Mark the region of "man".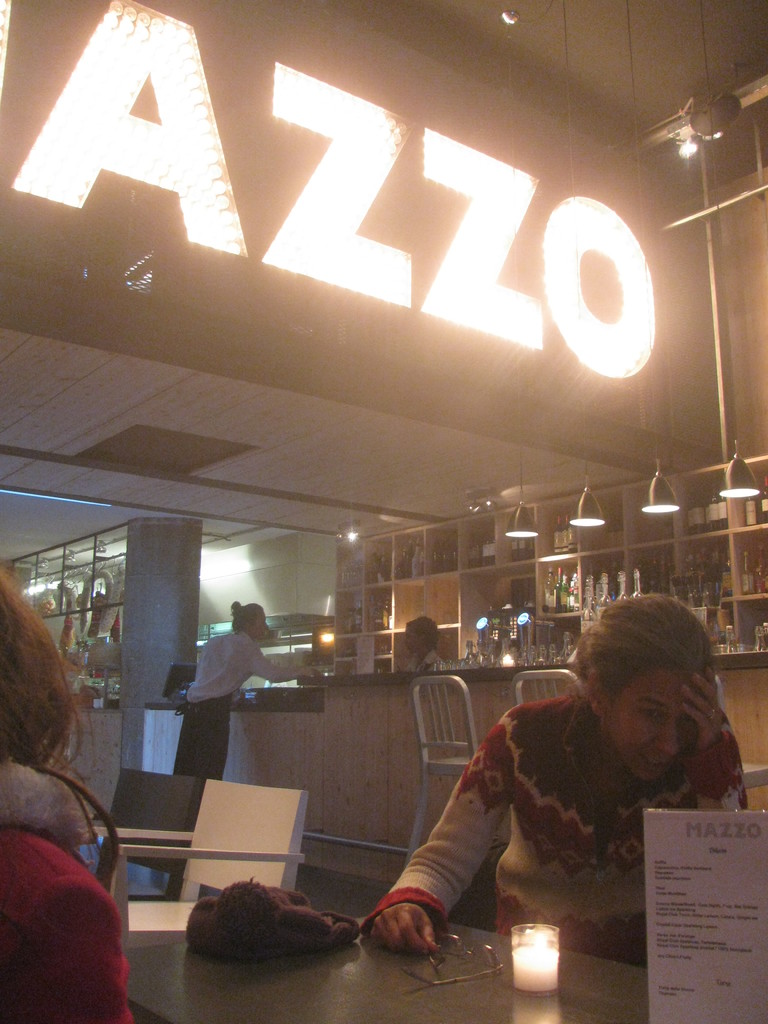
Region: <box>408,609,455,675</box>.
